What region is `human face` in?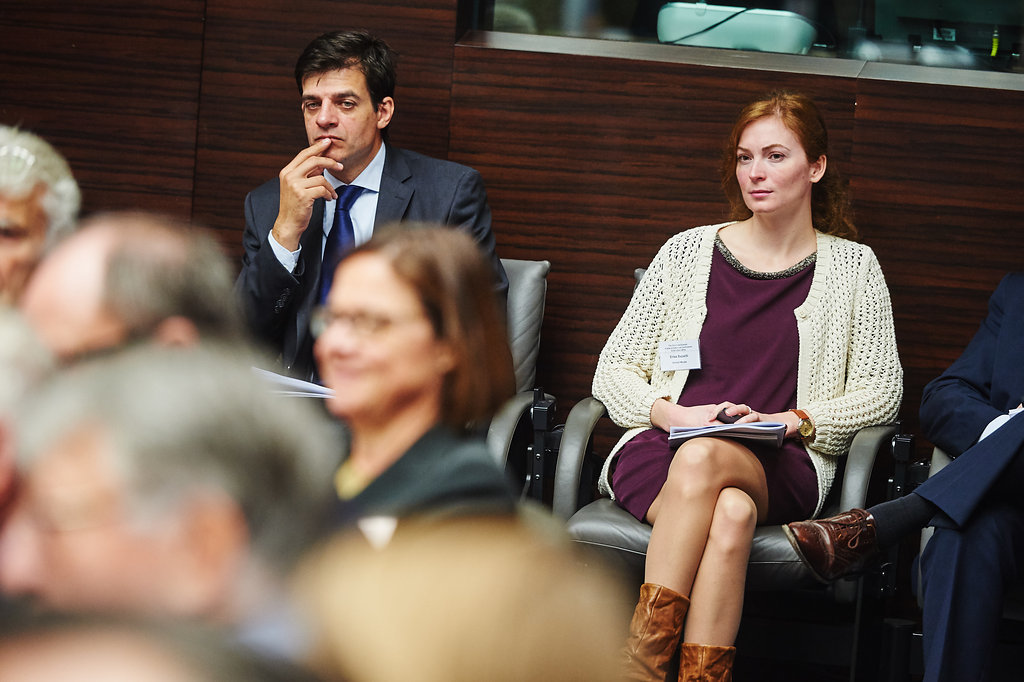
{"left": 313, "top": 248, "right": 432, "bottom": 419}.
